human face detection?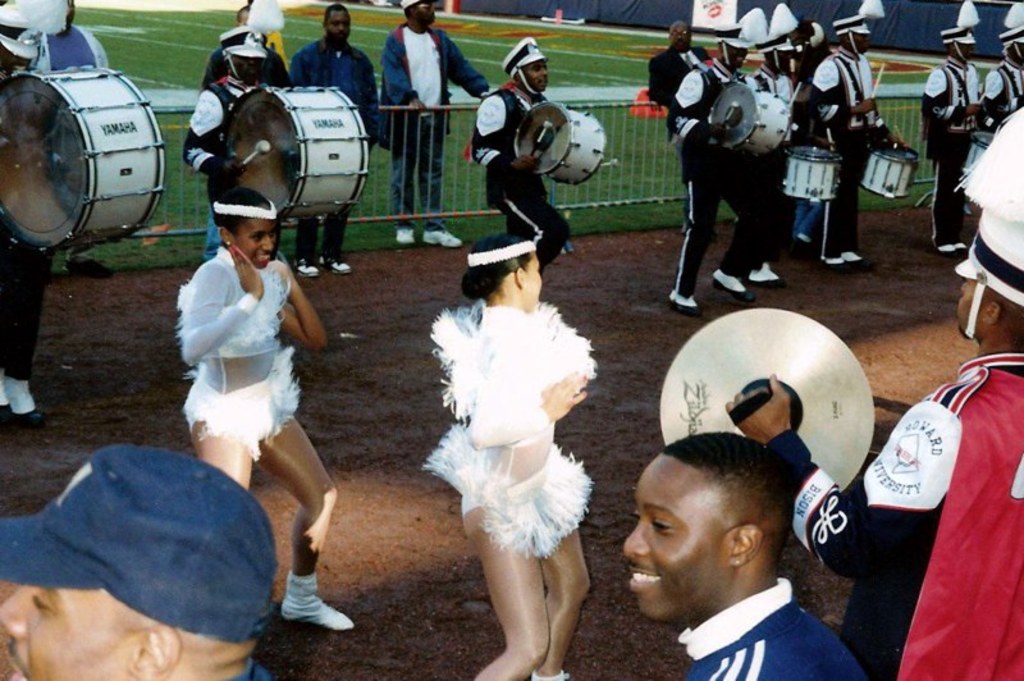
(x1=852, y1=29, x2=870, y2=54)
